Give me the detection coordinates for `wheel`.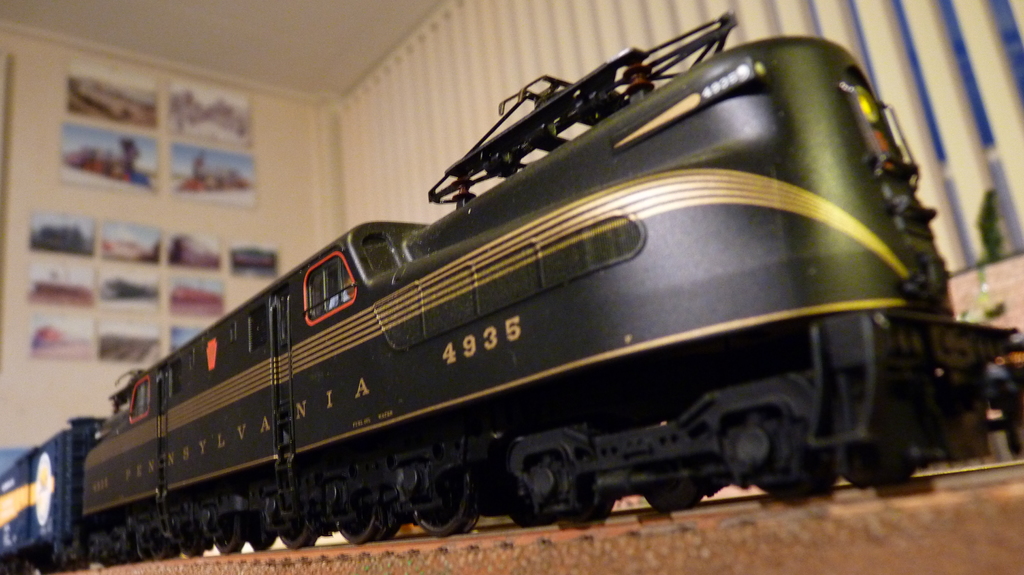
region(279, 523, 320, 548).
